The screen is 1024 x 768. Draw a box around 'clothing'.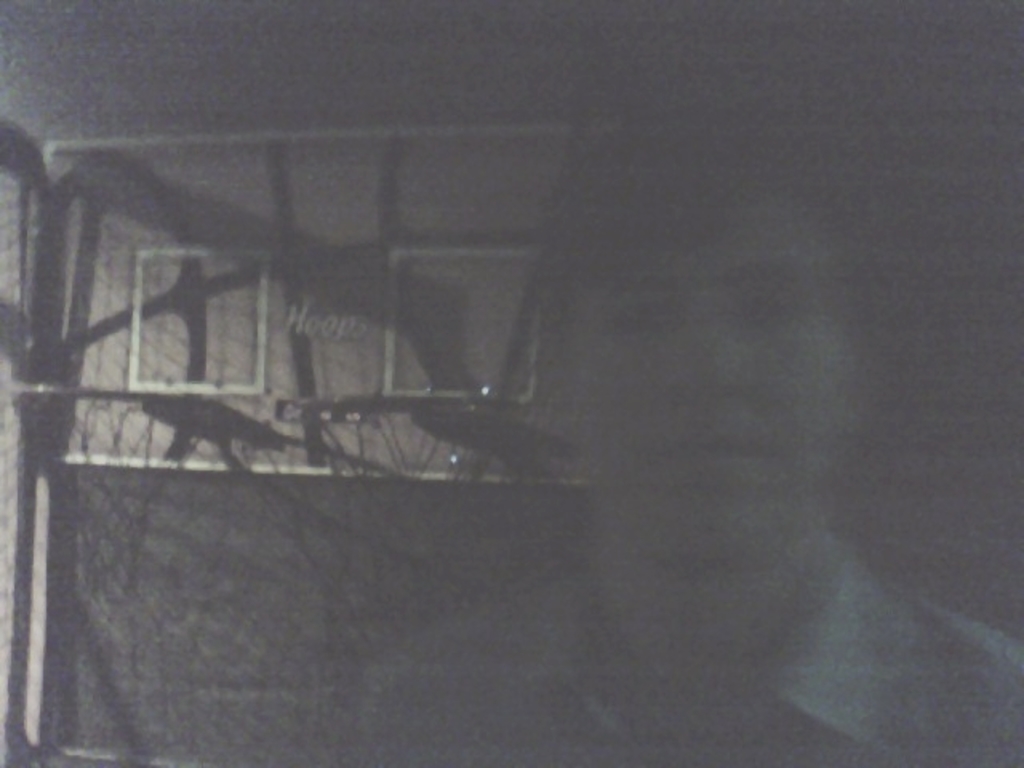
[left=362, top=536, right=1022, bottom=766].
